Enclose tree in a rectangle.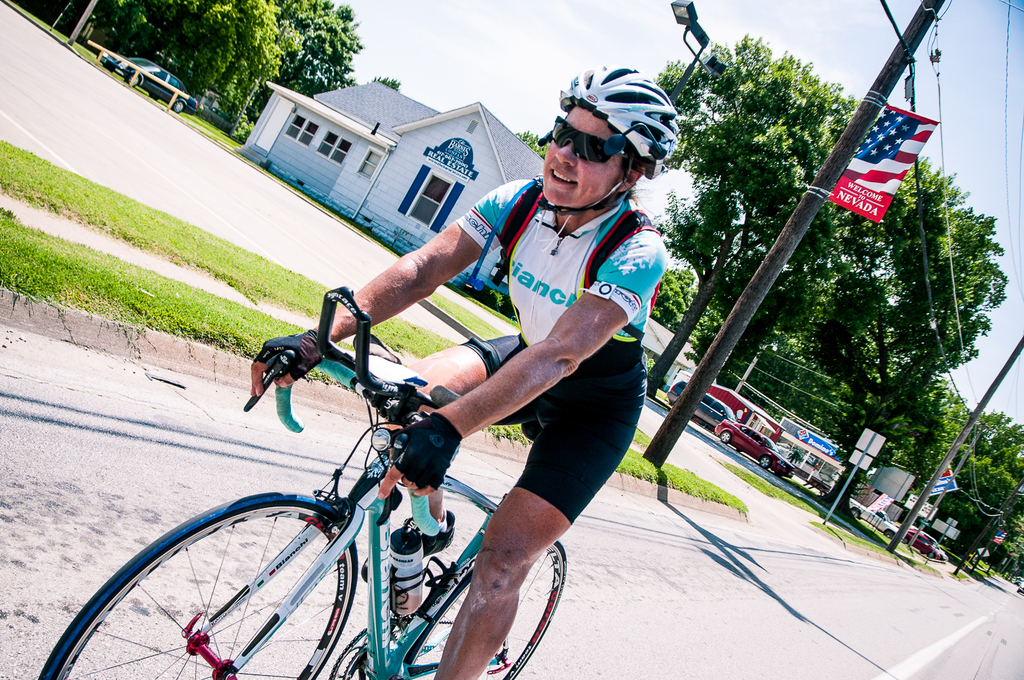
98, 0, 190, 64.
